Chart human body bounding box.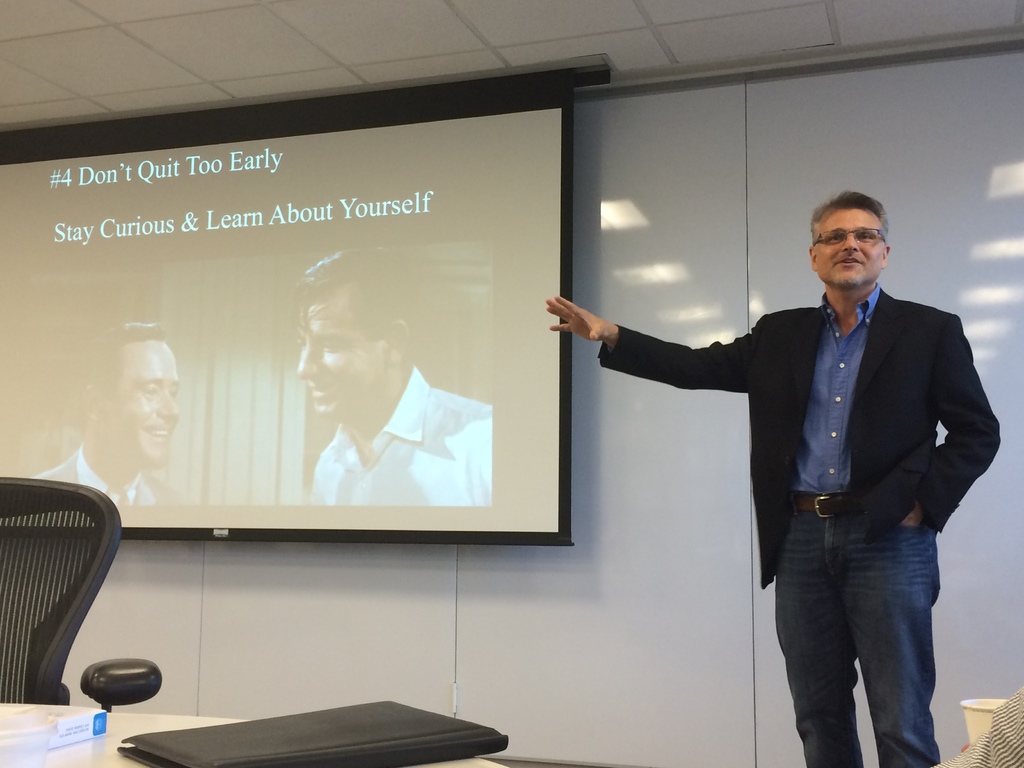
Charted: {"x1": 618, "y1": 223, "x2": 985, "y2": 754}.
